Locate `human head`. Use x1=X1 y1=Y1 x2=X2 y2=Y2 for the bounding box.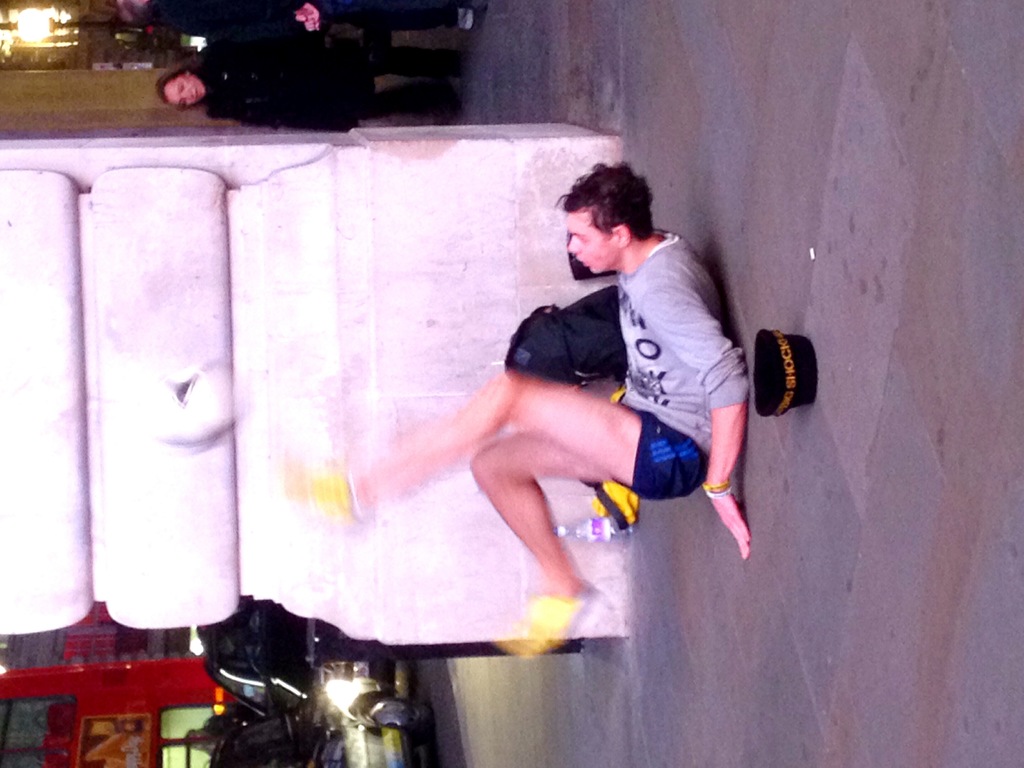
x1=545 y1=171 x2=661 y2=280.
